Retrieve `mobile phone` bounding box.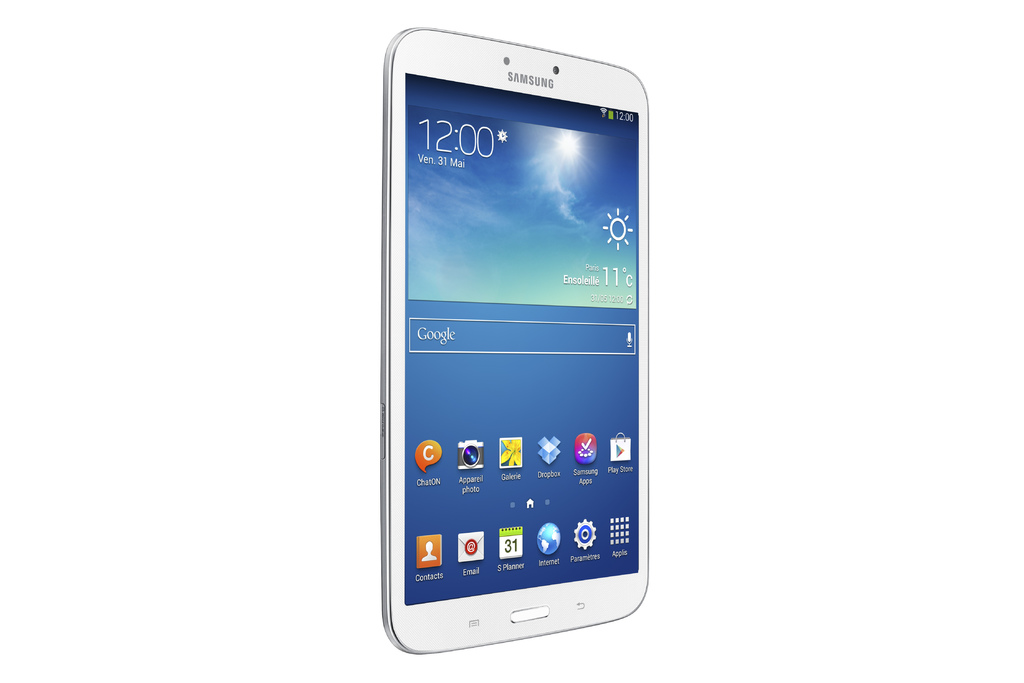
Bounding box: [378, 20, 652, 661].
